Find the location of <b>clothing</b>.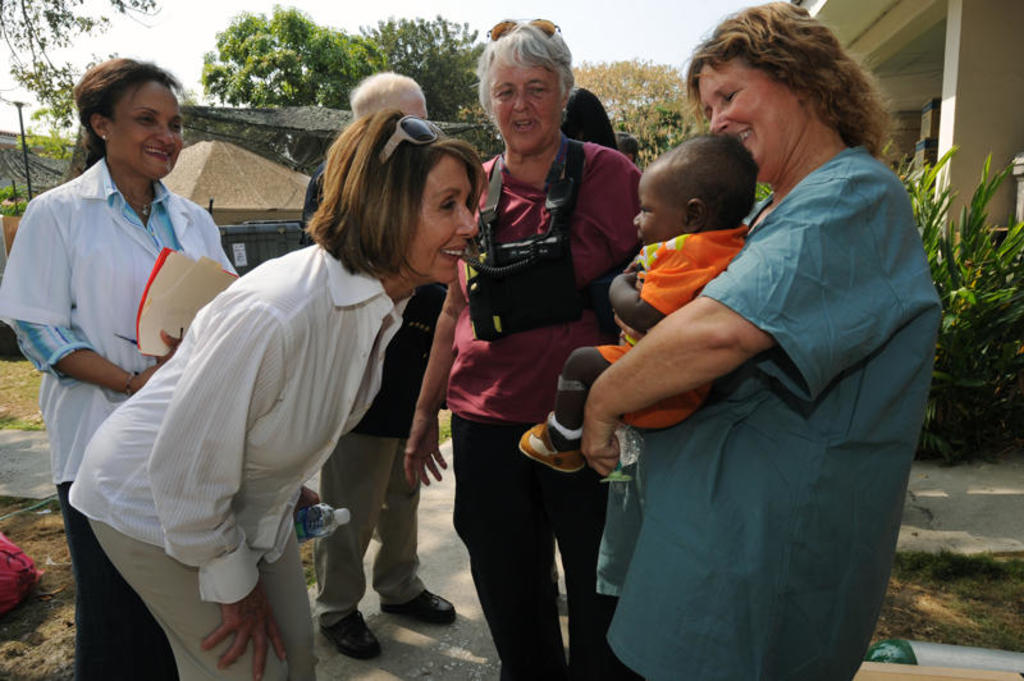
Location: 0/147/248/677.
